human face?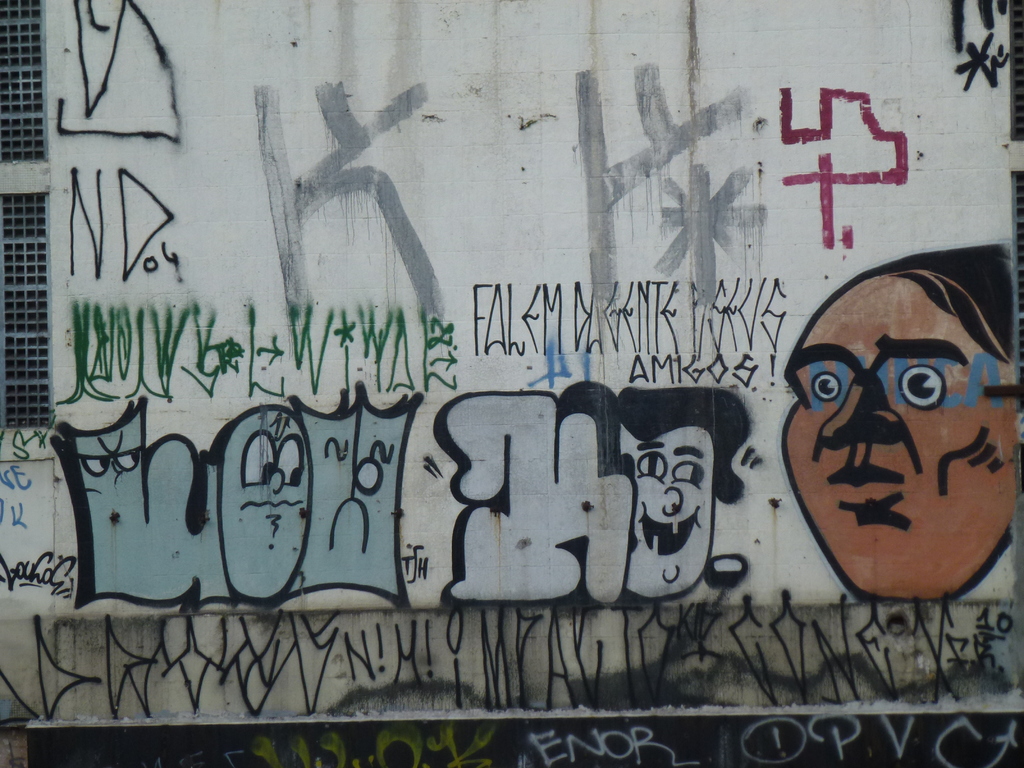
623/429/717/597
